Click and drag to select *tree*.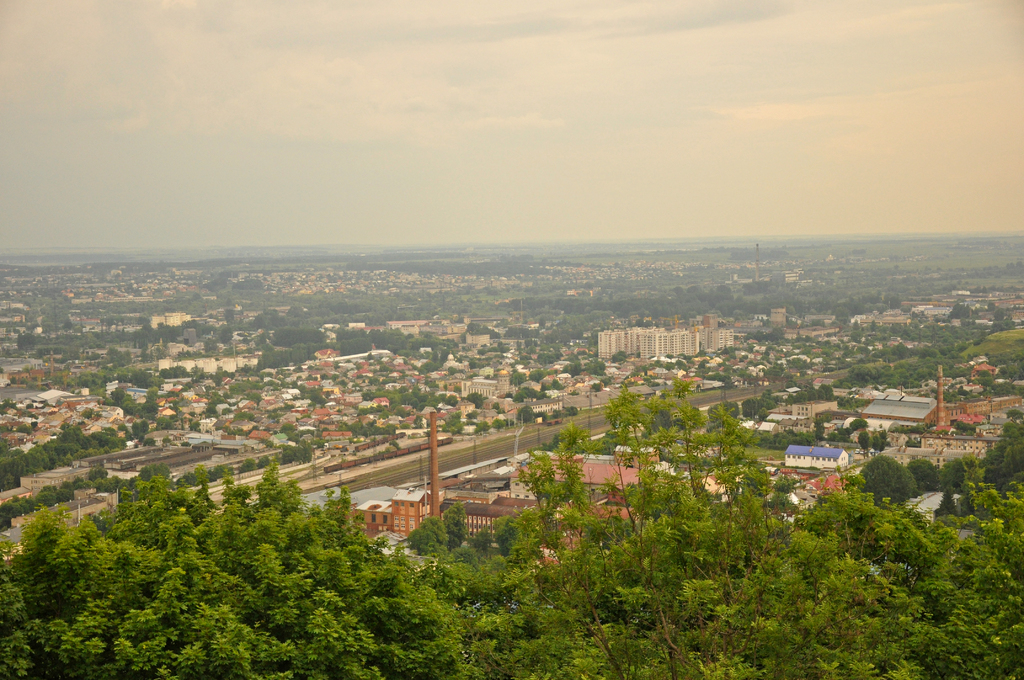
Selection: x1=187, y1=421, x2=204, y2=432.
